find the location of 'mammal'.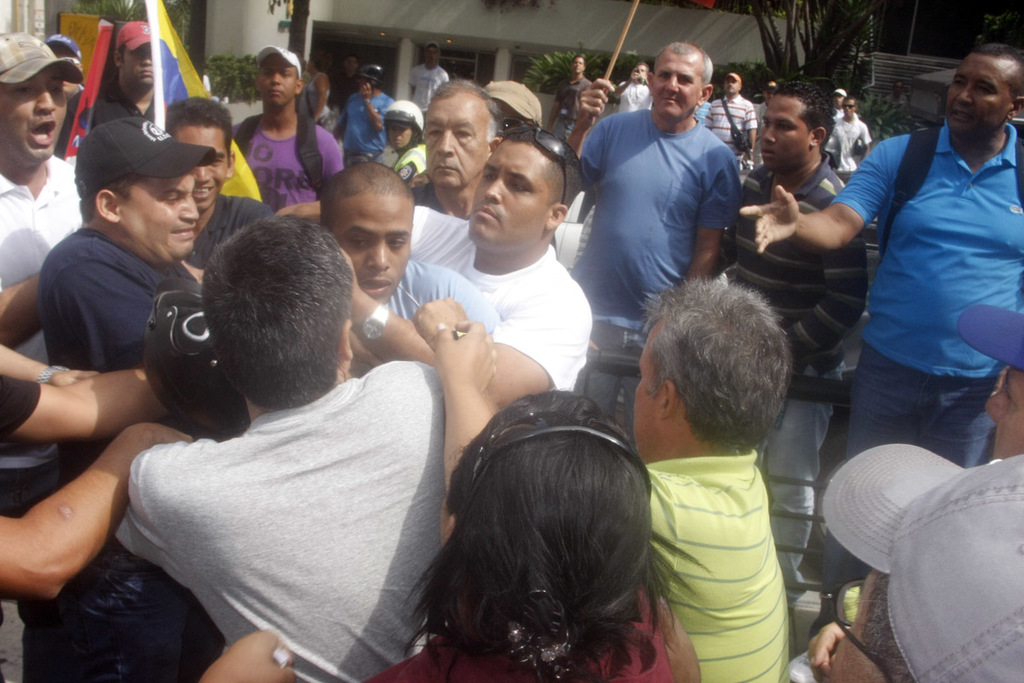
Location: box(407, 71, 497, 222).
